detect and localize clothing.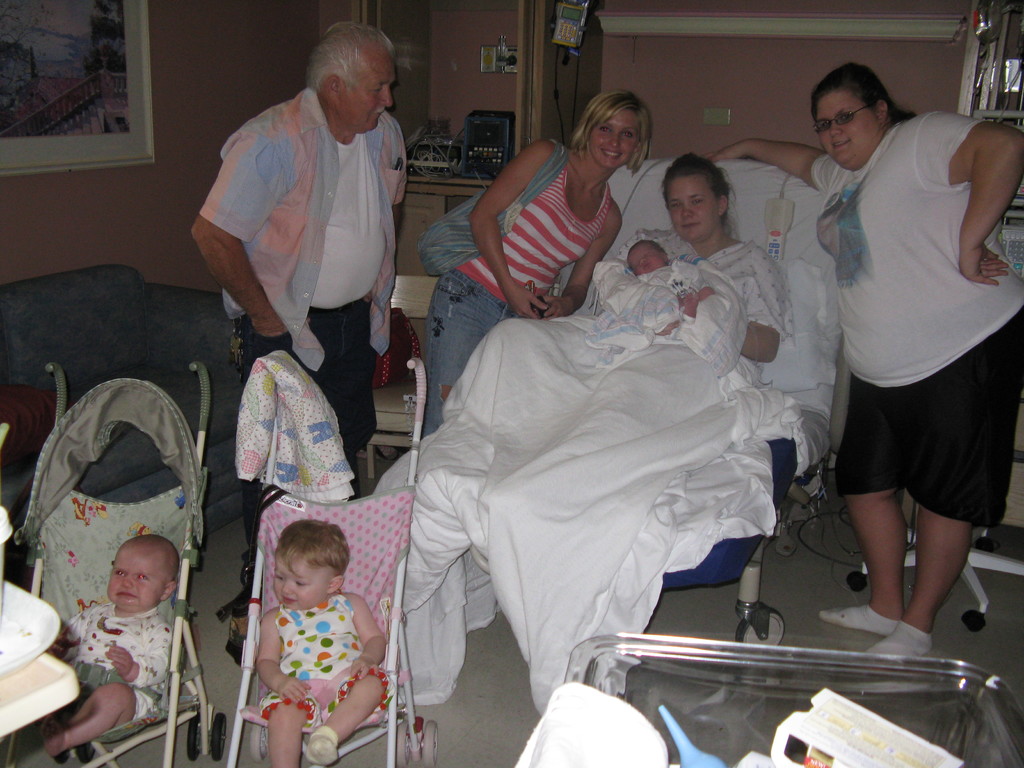
Localized at 614/226/794/372.
